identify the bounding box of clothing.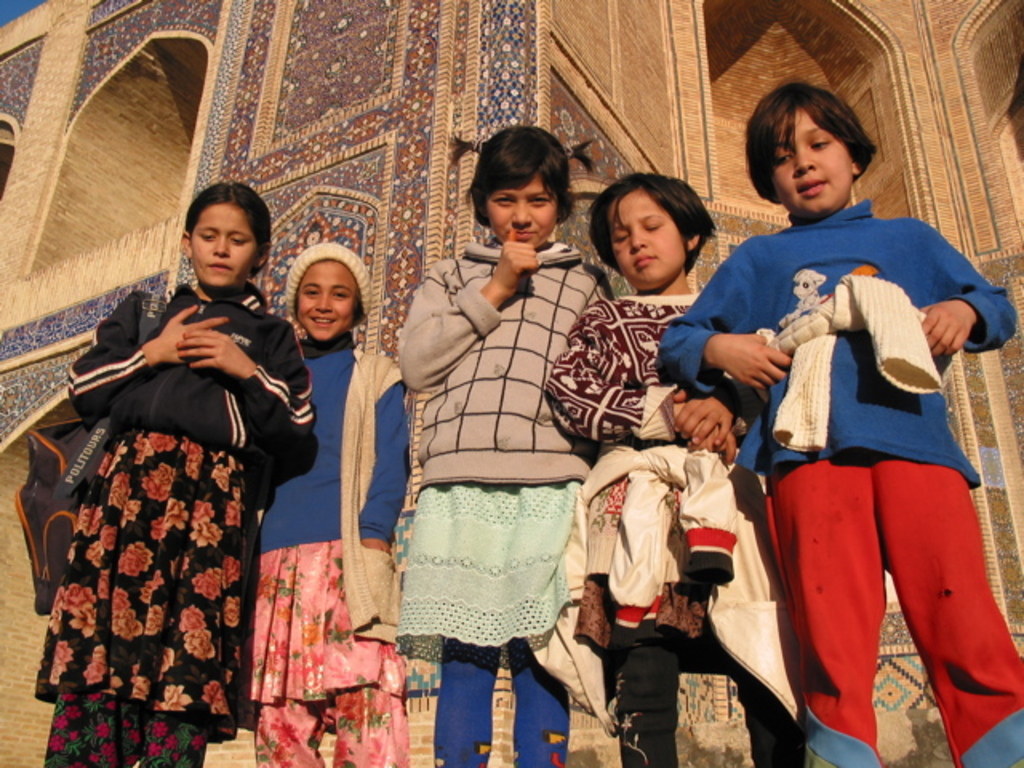
l=384, t=229, r=616, b=766.
